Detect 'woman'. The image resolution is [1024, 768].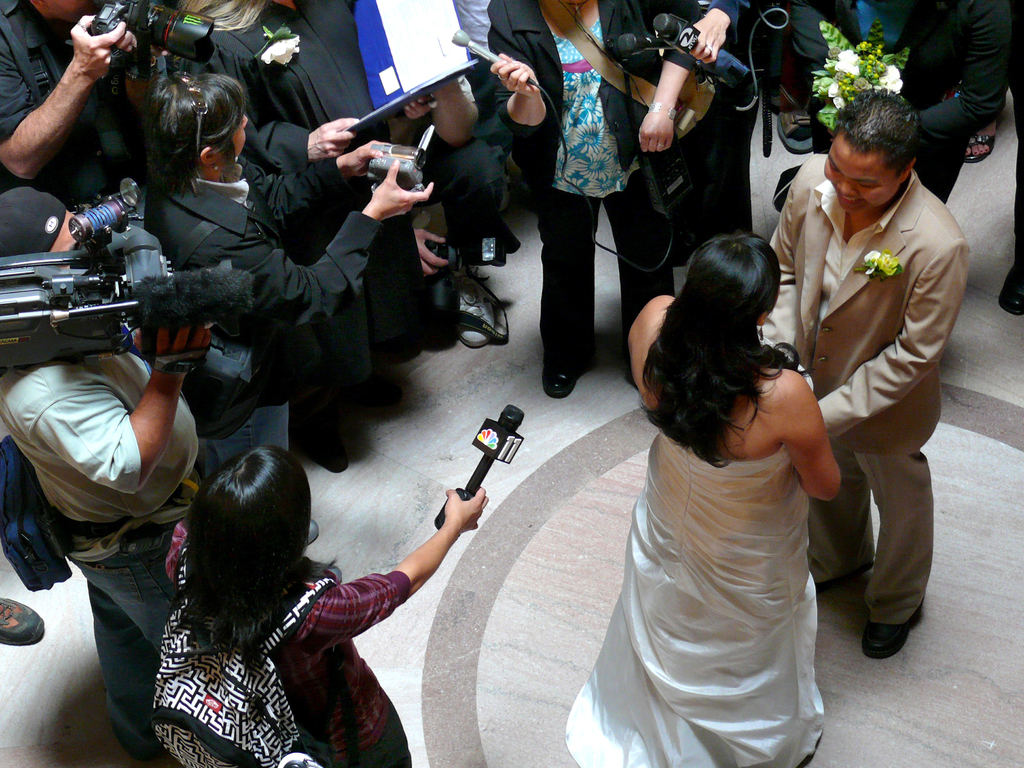
l=147, t=447, r=497, b=767.
